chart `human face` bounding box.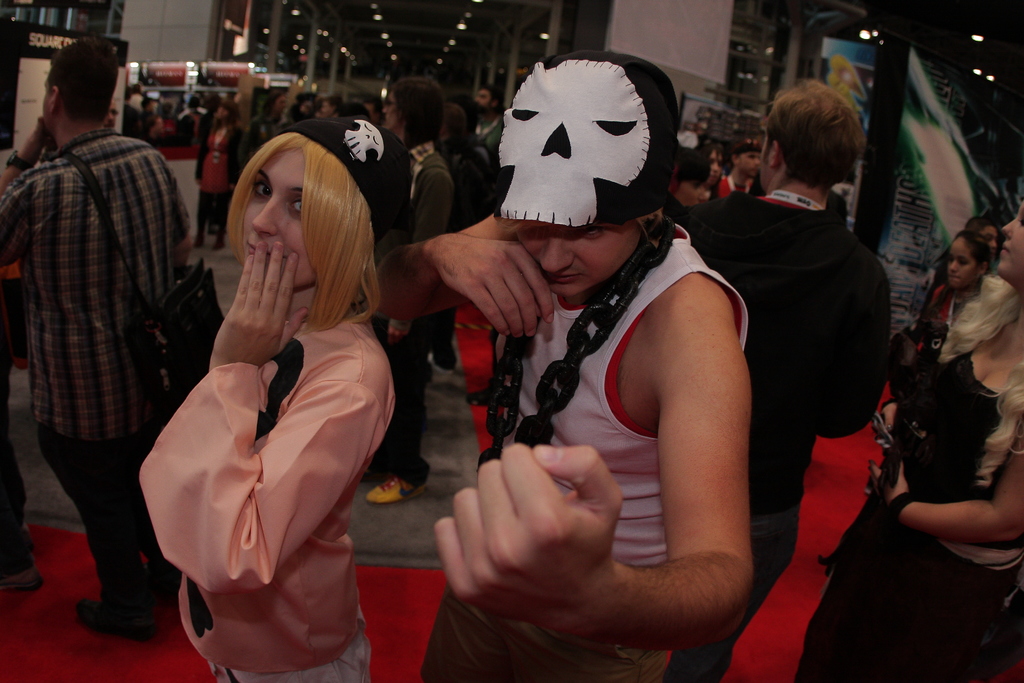
Charted: pyautogui.locateOnScreen(519, 217, 625, 301).
